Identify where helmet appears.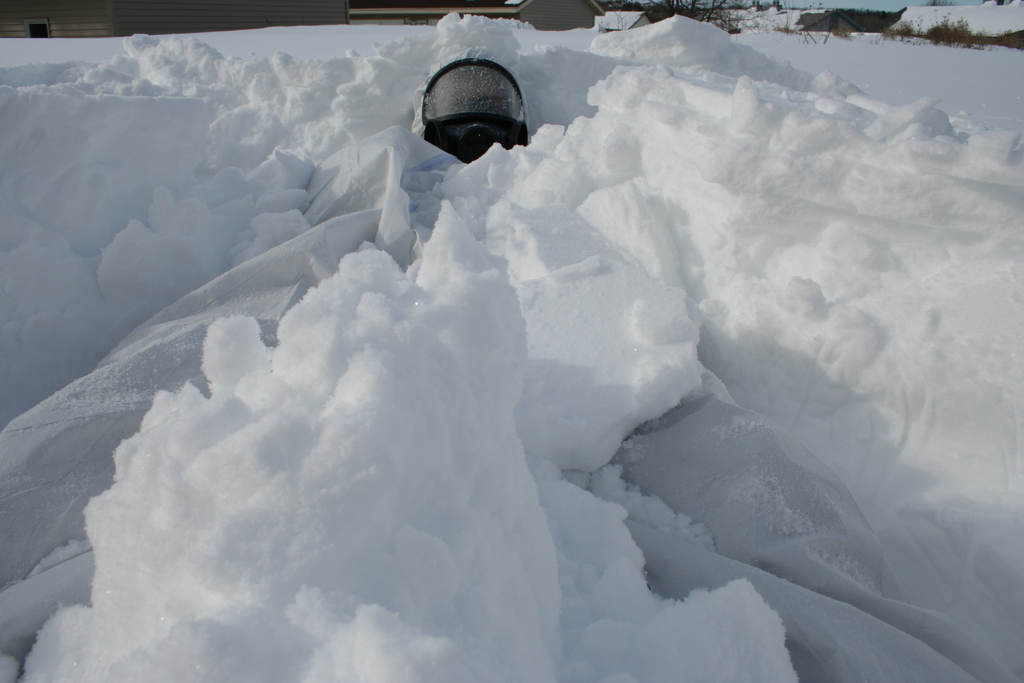
Appears at 411/42/533/150.
